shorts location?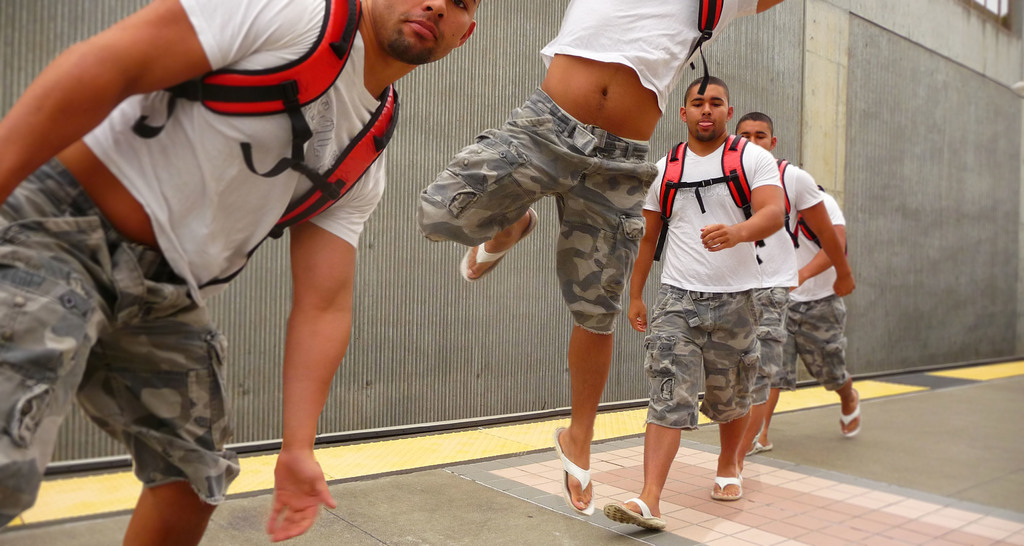
bbox=[753, 287, 787, 400]
